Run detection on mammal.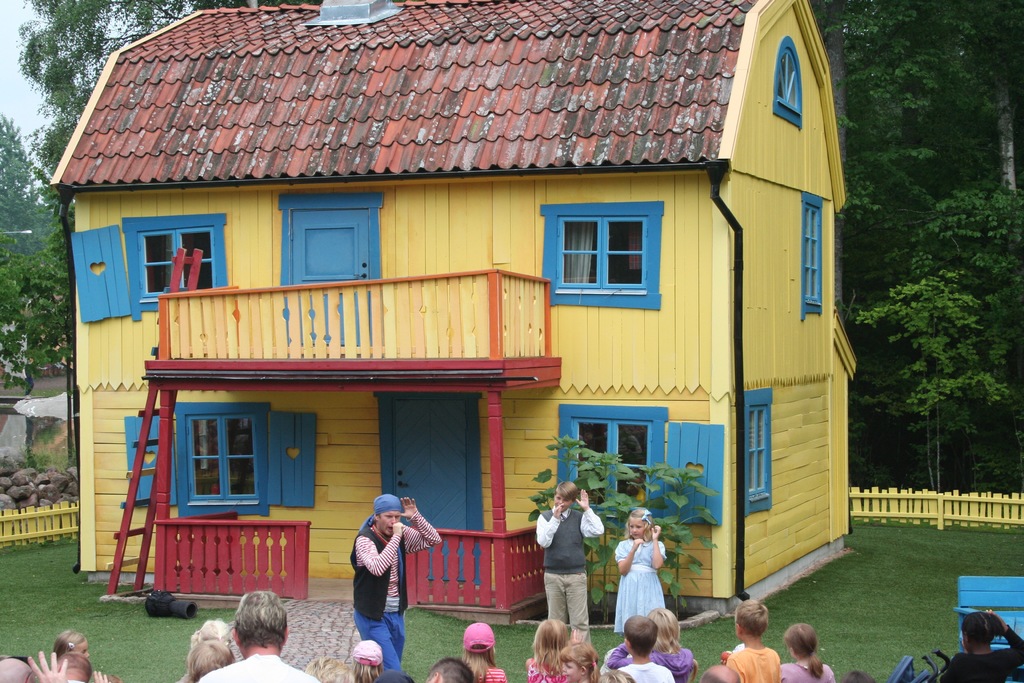
Result: bbox=[559, 644, 601, 682].
